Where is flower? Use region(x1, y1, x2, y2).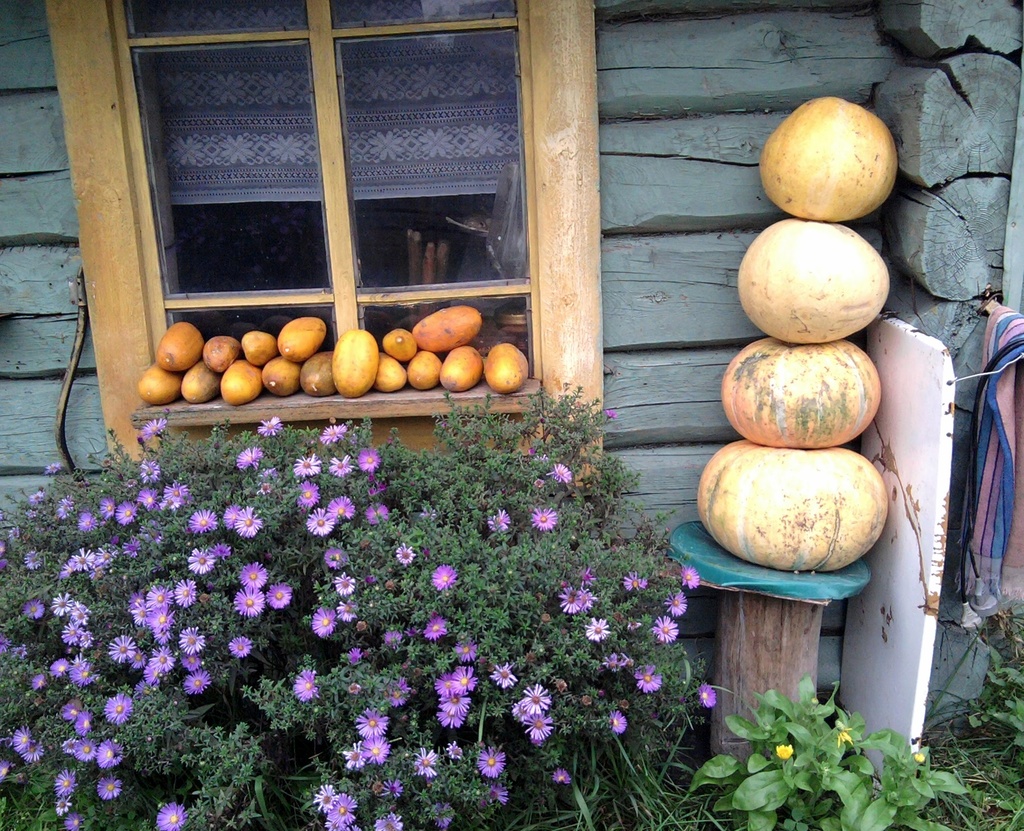
region(77, 737, 100, 758).
